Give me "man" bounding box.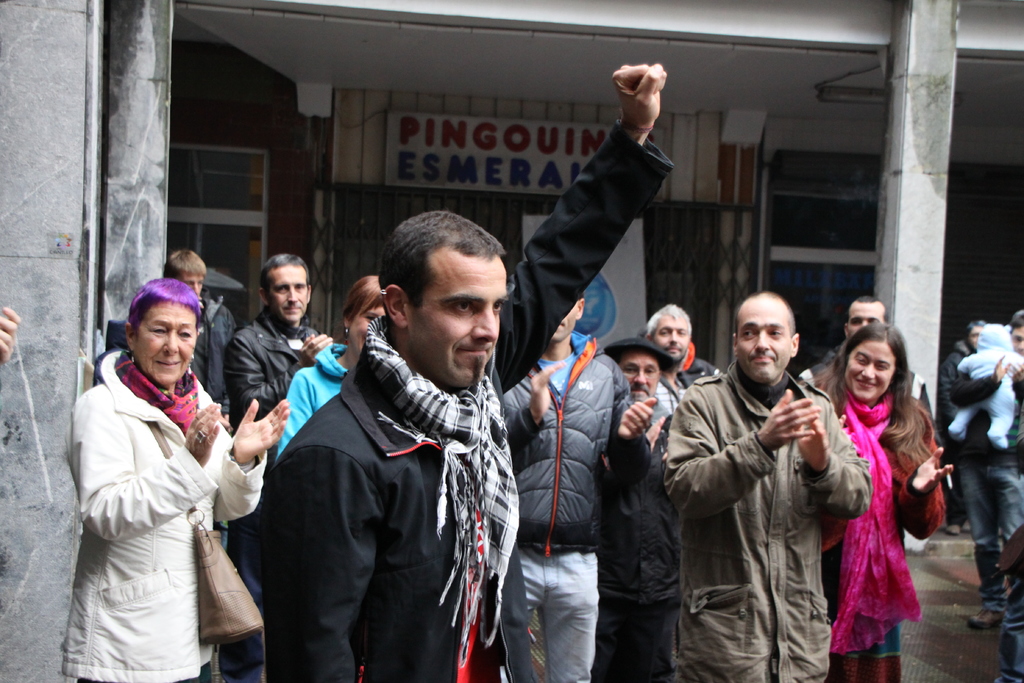
pyautogui.locateOnScreen(810, 296, 939, 436).
